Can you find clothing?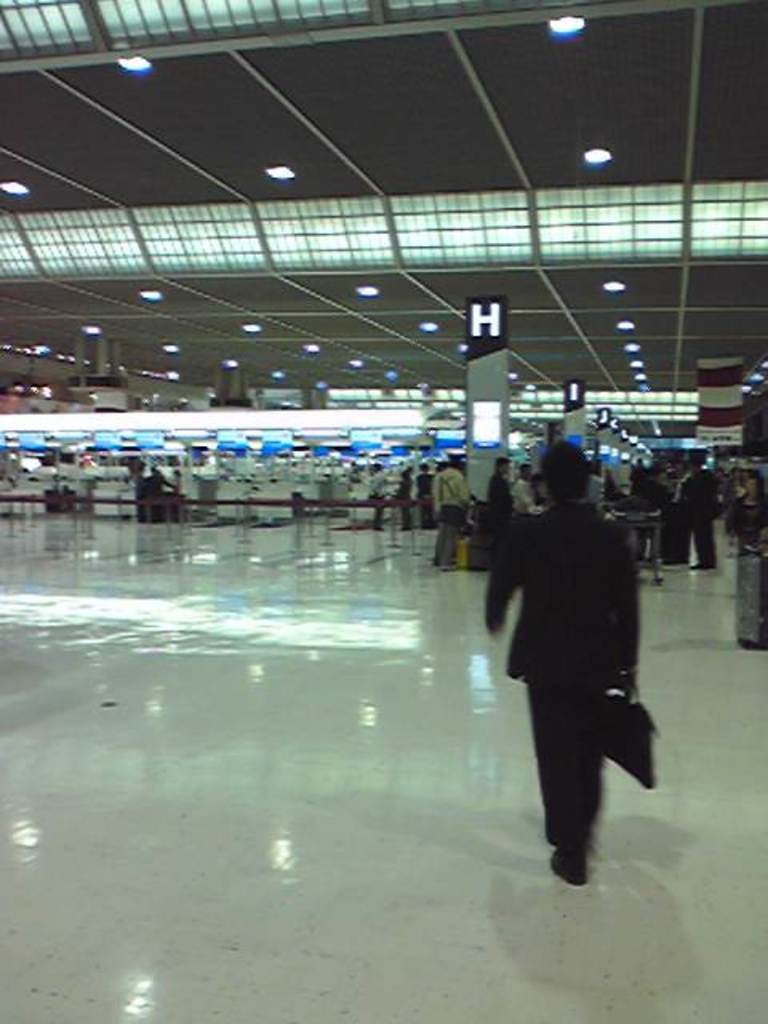
Yes, bounding box: [x1=480, y1=502, x2=643, y2=867].
